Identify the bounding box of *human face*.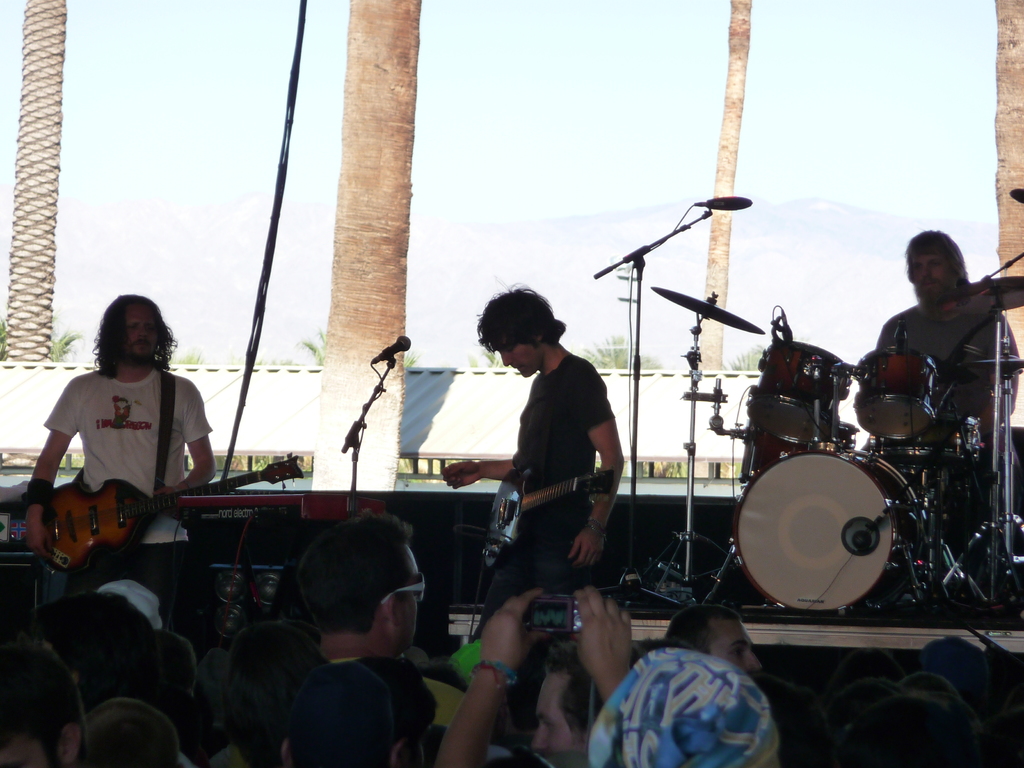
{"x1": 906, "y1": 249, "x2": 946, "y2": 296}.
